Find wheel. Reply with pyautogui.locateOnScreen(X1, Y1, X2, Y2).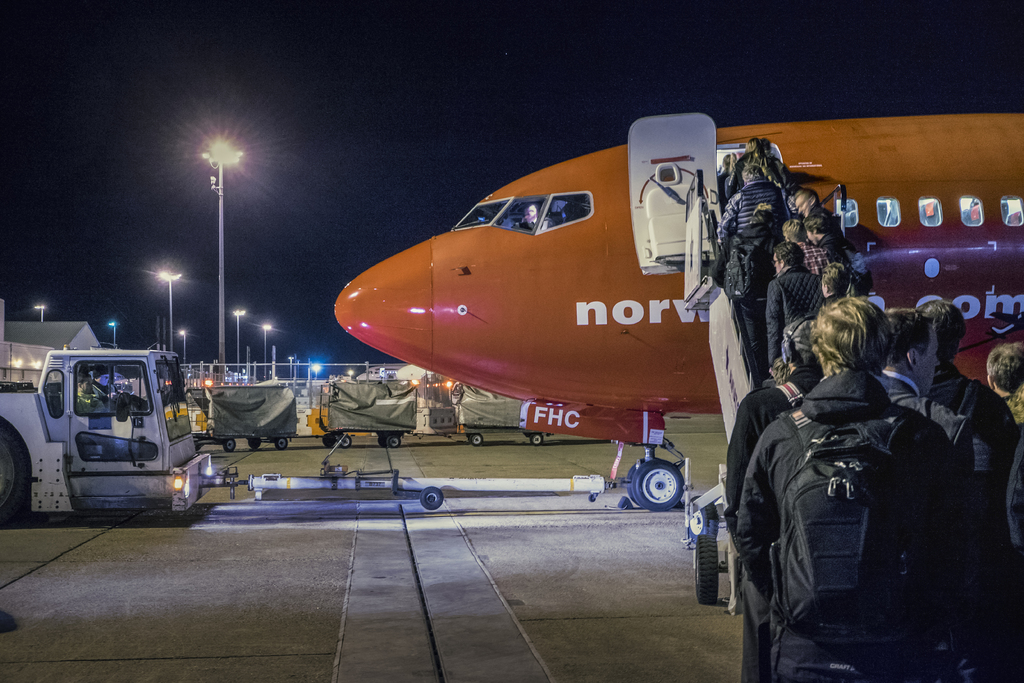
pyautogui.locateOnScreen(221, 437, 238, 453).
